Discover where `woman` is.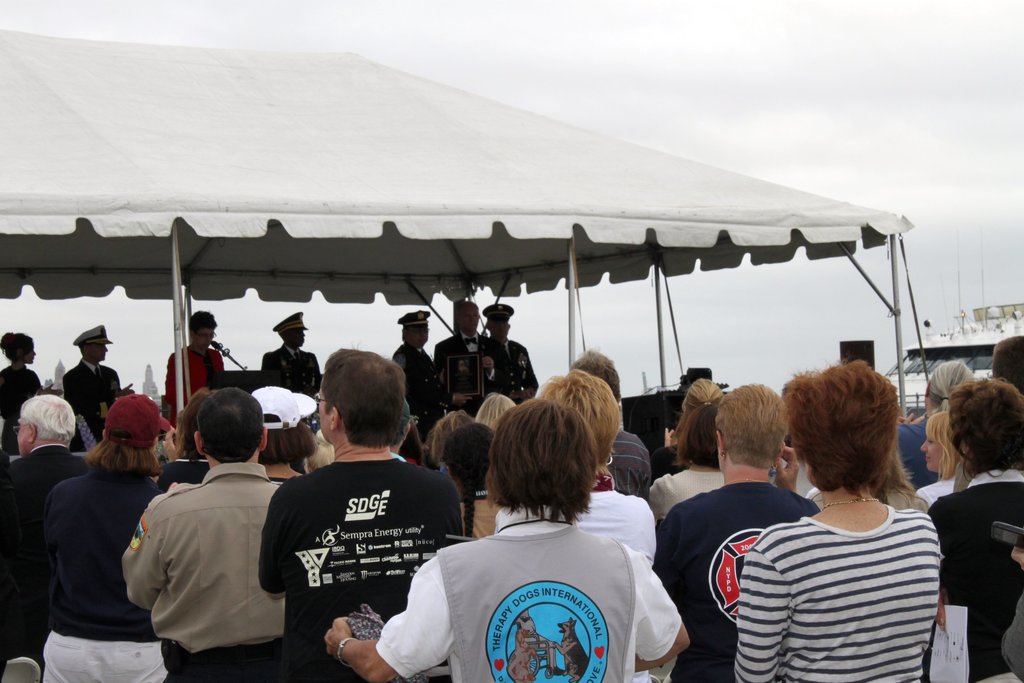
Discovered at Rect(421, 408, 470, 470).
